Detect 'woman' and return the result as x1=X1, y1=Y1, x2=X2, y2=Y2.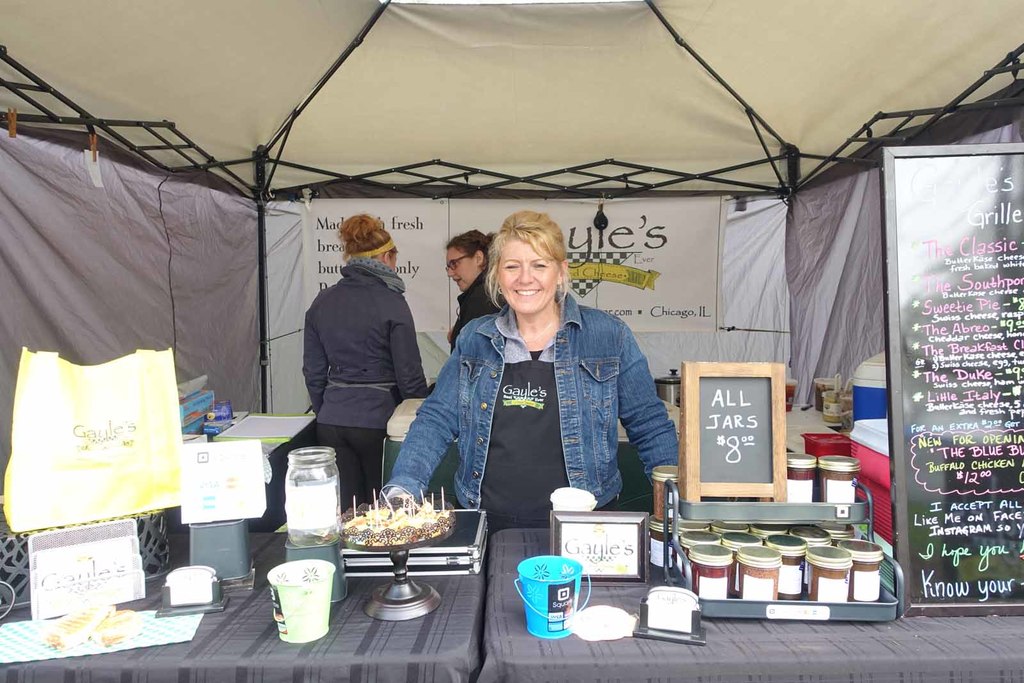
x1=443, y1=225, x2=500, y2=355.
